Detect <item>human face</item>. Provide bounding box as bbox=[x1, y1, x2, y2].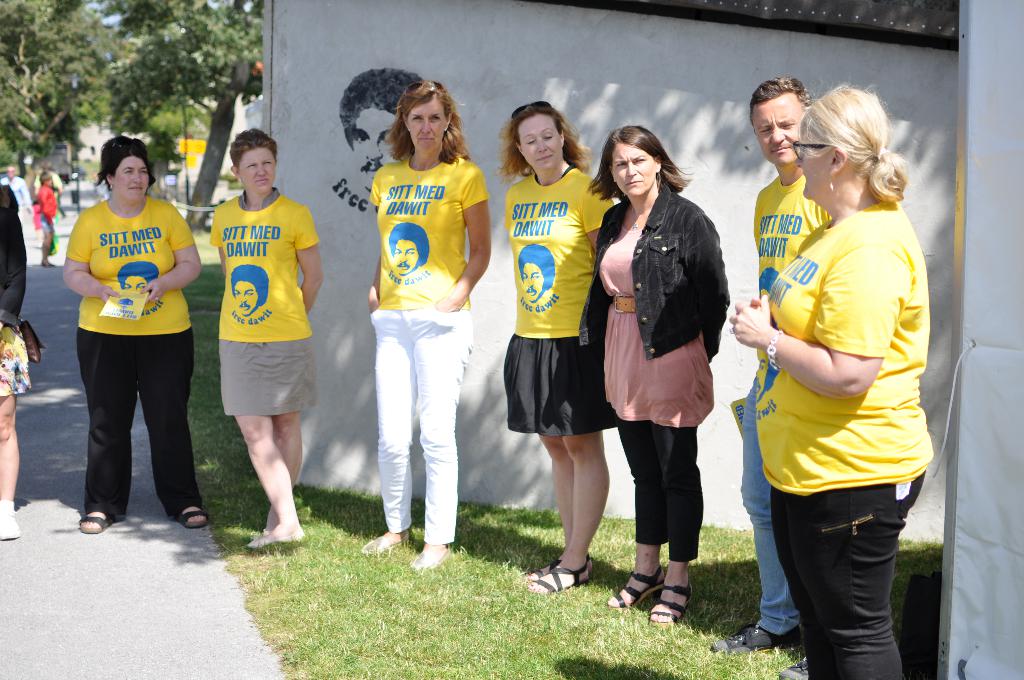
bbox=[517, 117, 562, 172].
